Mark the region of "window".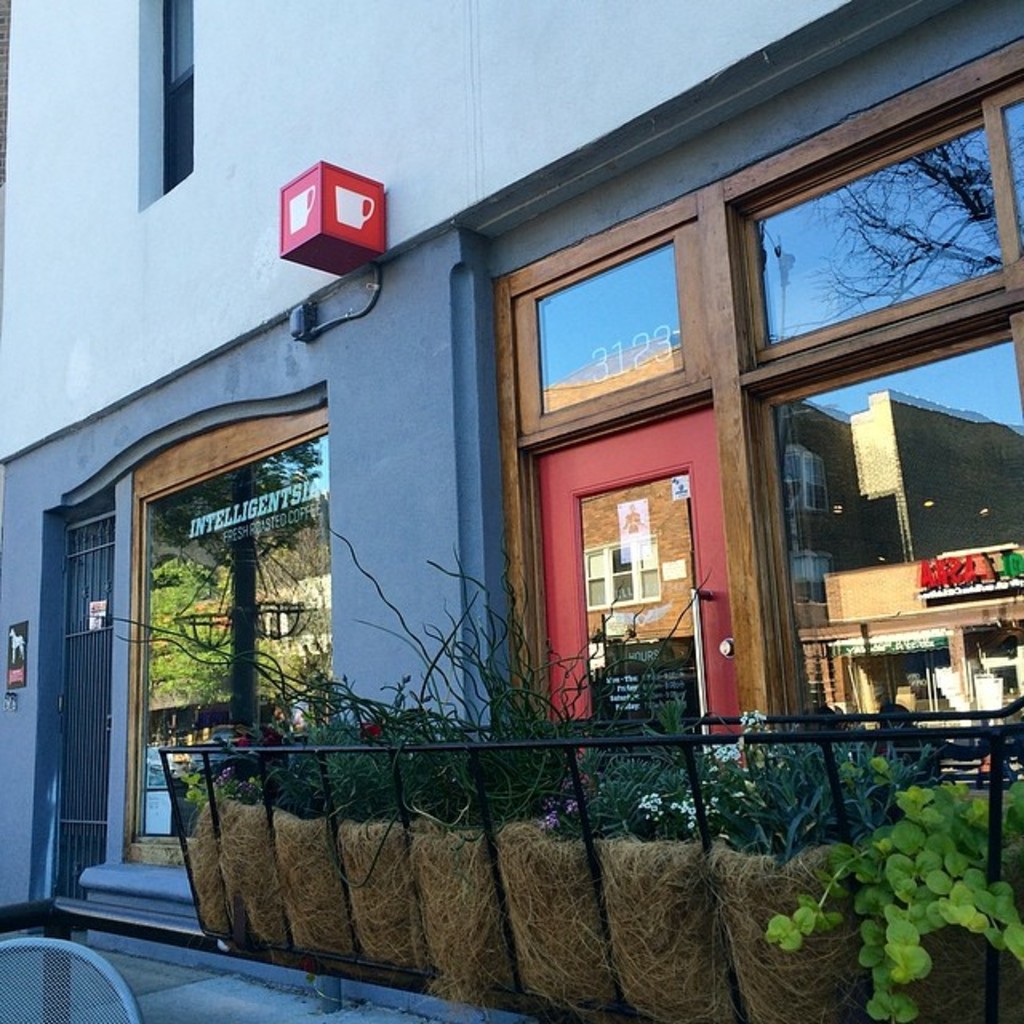
Region: (left=152, top=0, right=194, bottom=197).
